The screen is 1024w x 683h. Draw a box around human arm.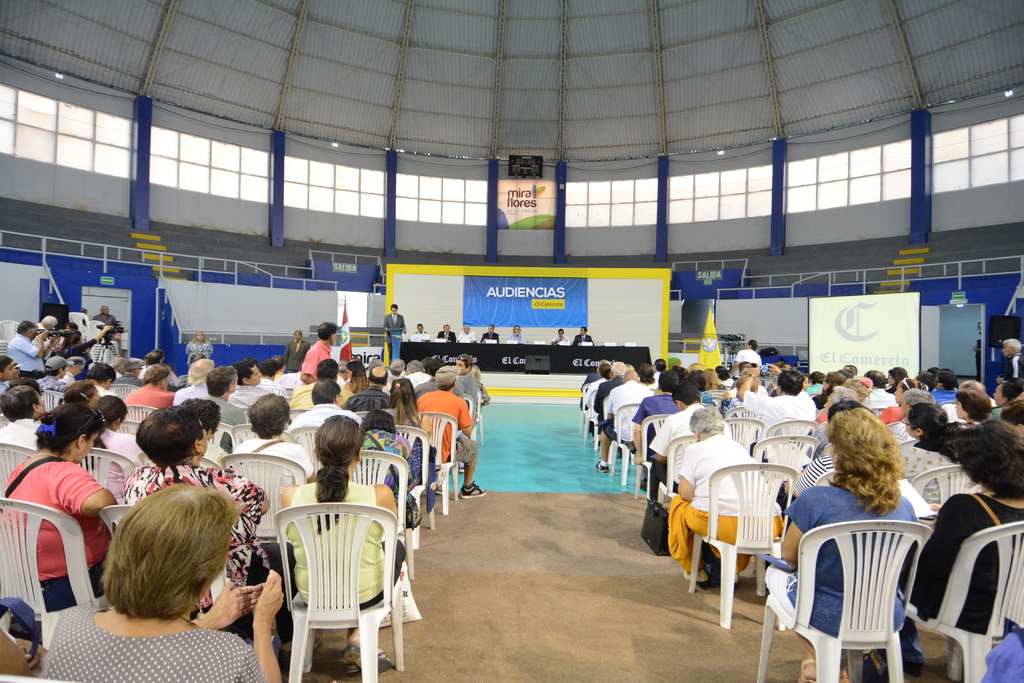
{"x1": 230, "y1": 465, "x2": 269, "y2": 522}.
